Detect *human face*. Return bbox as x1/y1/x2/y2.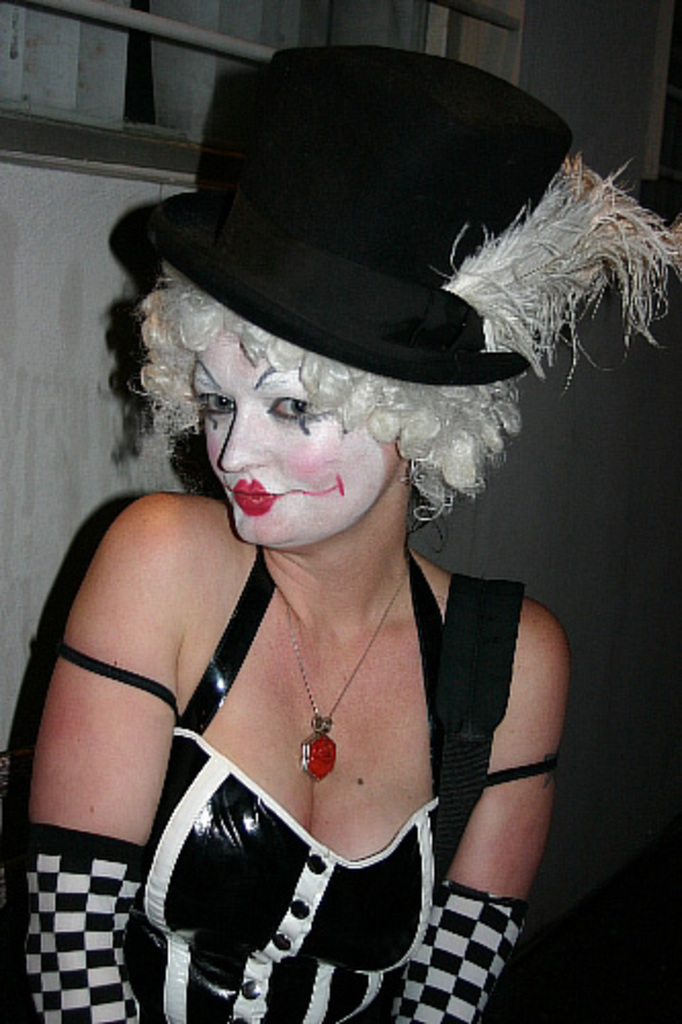
186/328/401/551.
